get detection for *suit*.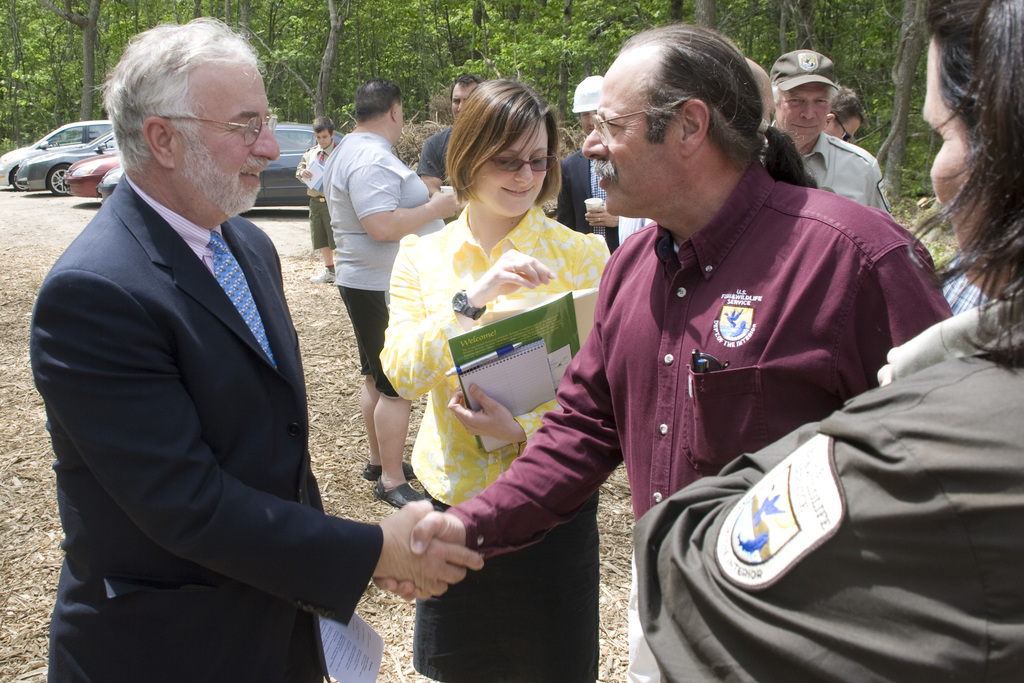
Detection: bbox(554, 150, 625, 257).
